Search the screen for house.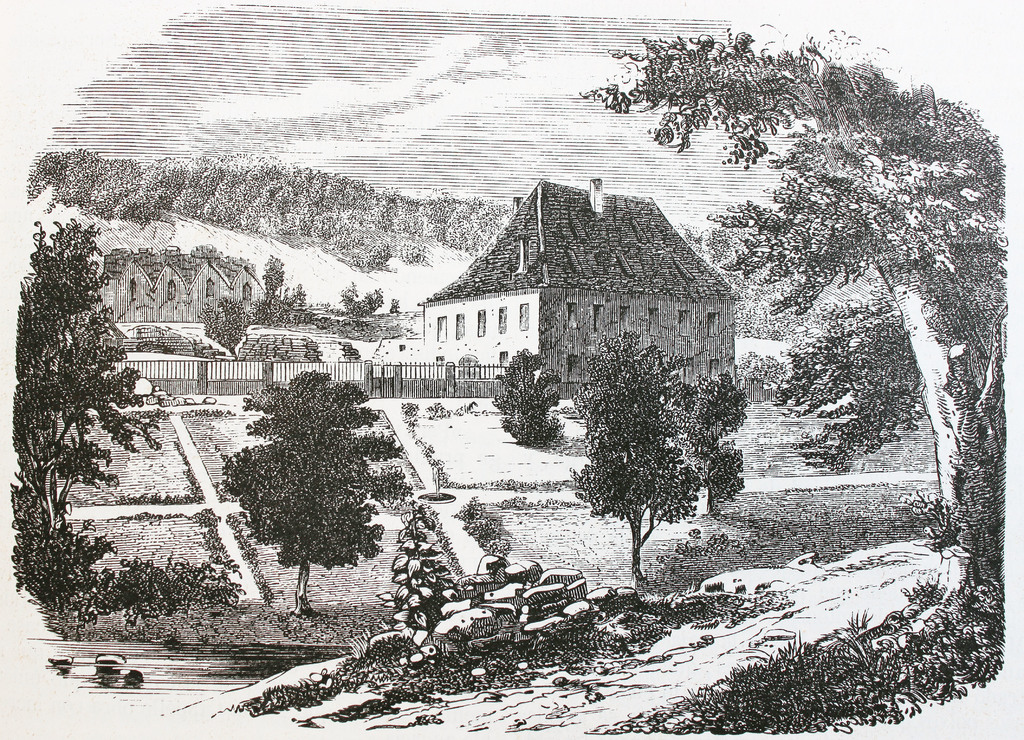
Found at 207 326 337 408.
